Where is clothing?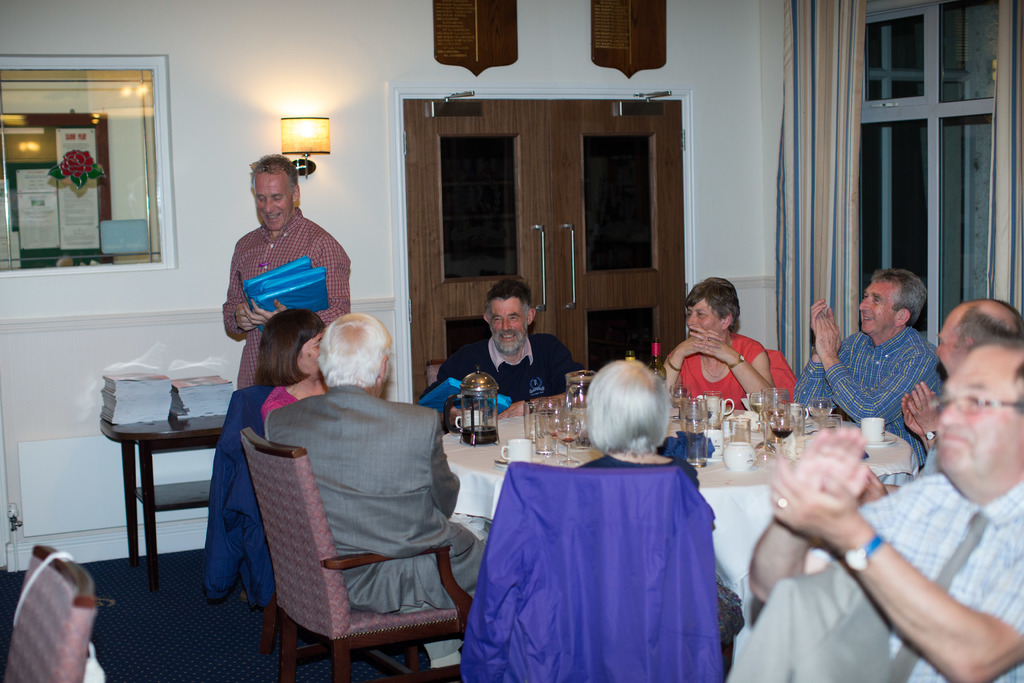
detection(224, 214, 346, 386).
